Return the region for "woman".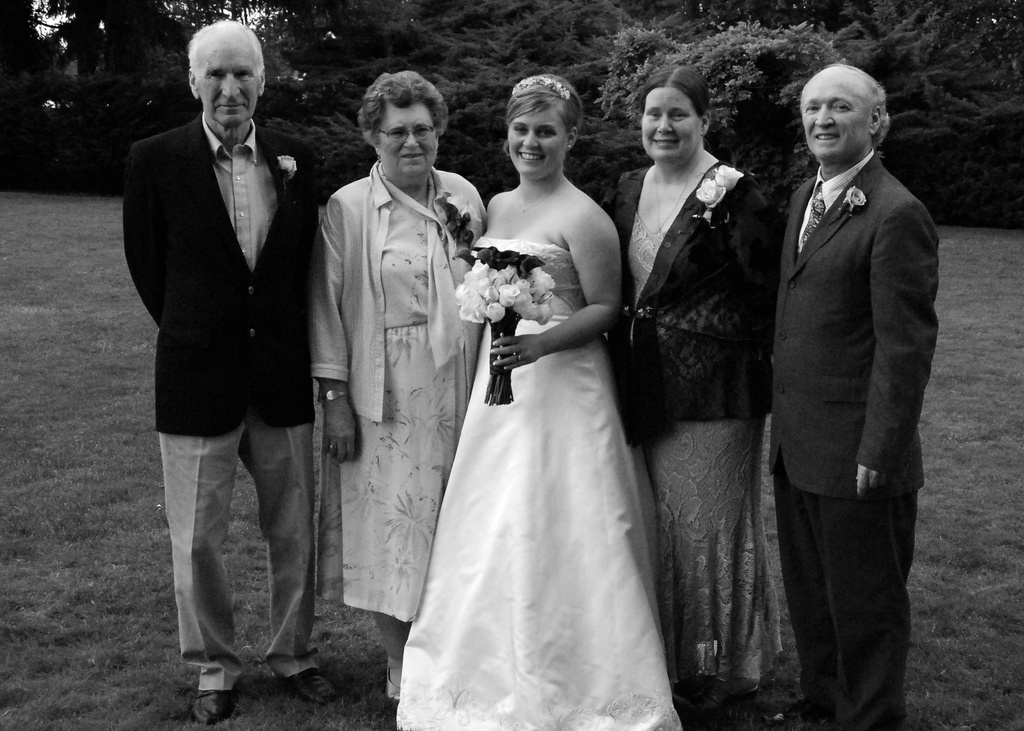
<bbox>609, 61, 780, 714</bbox>.
